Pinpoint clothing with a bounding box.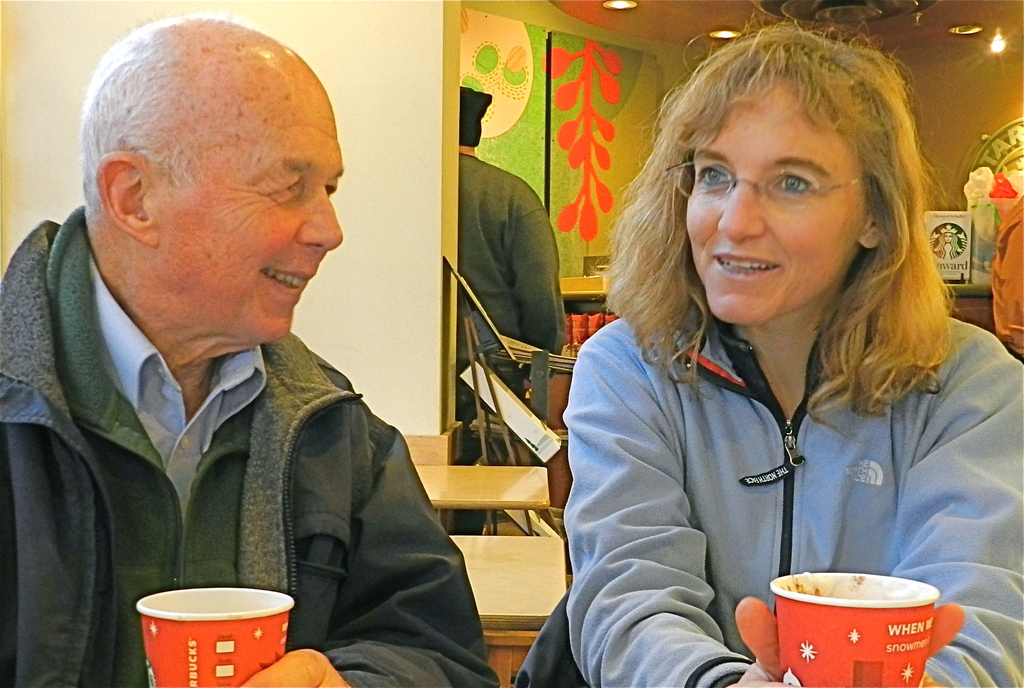
{"left": 560, "top": 300, "right": 1023, "bottom": 687}.
